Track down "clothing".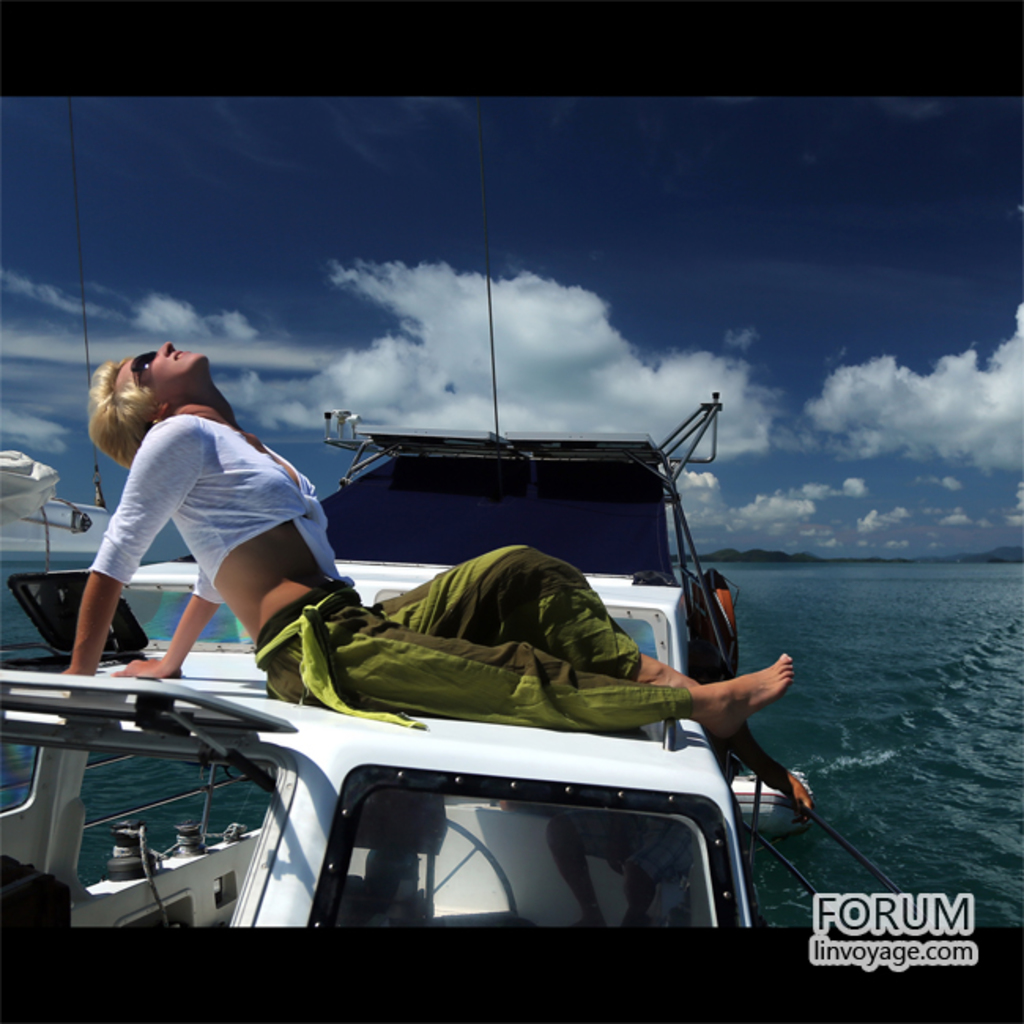
Tracked to 85:414:698:723.
